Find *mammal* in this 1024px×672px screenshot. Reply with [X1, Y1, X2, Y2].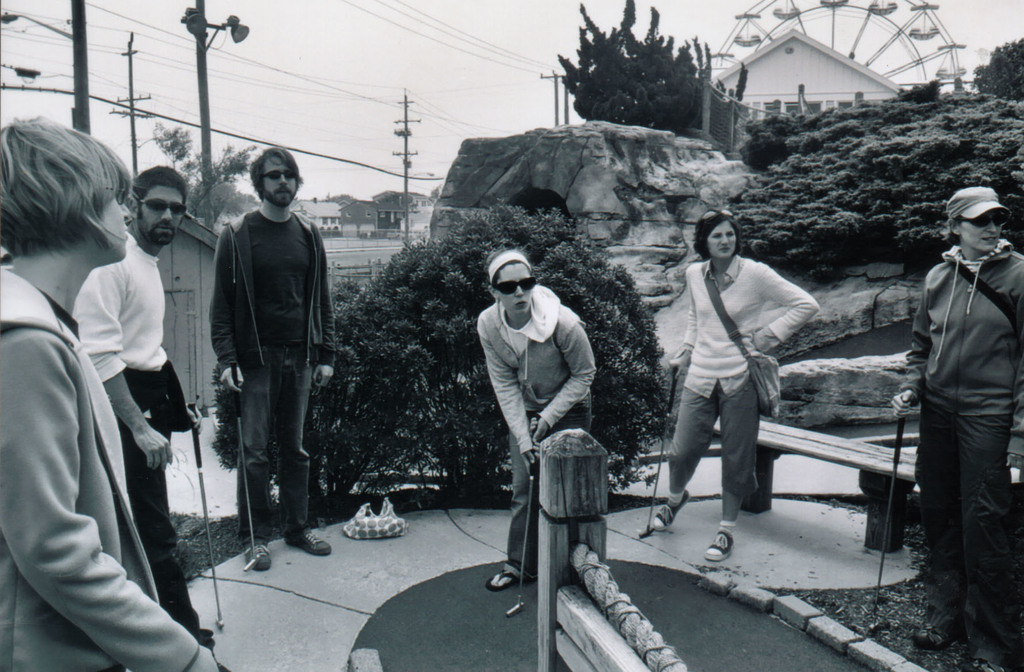
[0, 118, 215, 671].
